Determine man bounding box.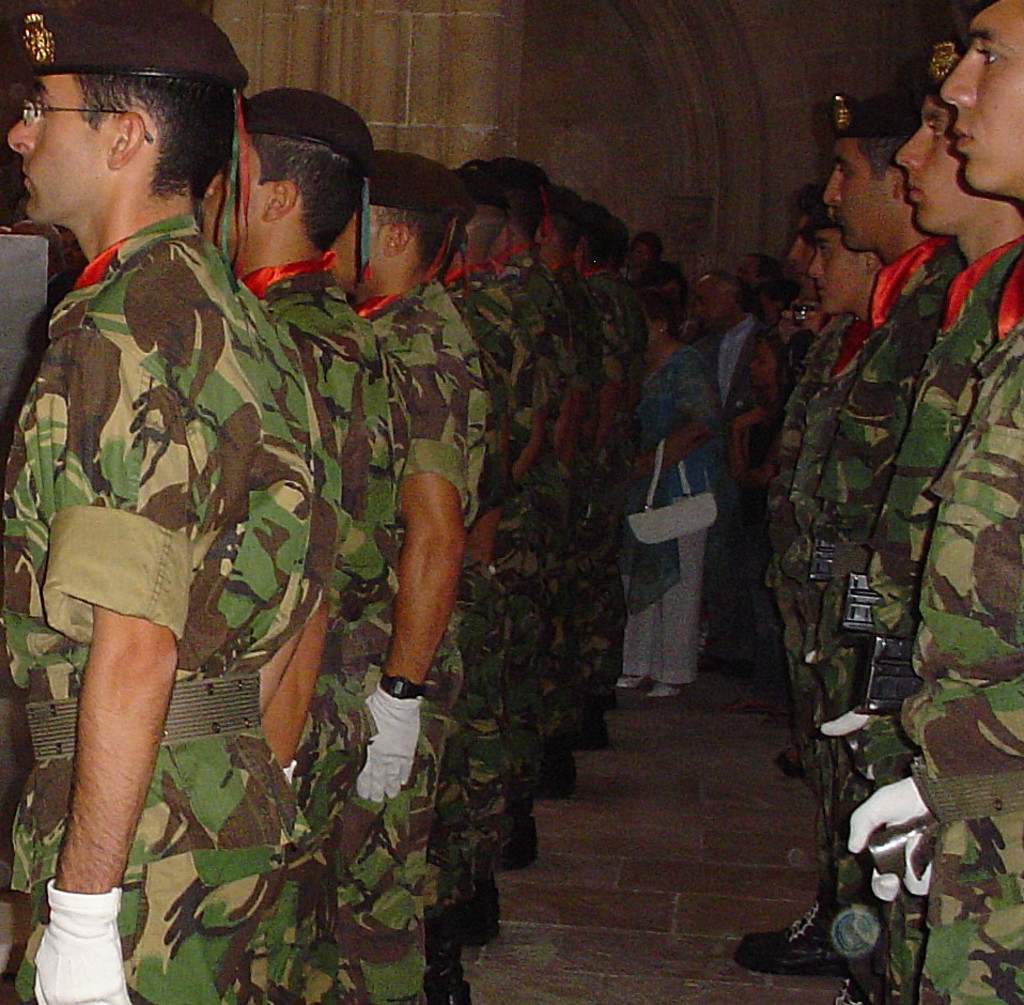
Determined: [left=739, top=254, right=782, bottom=289].
